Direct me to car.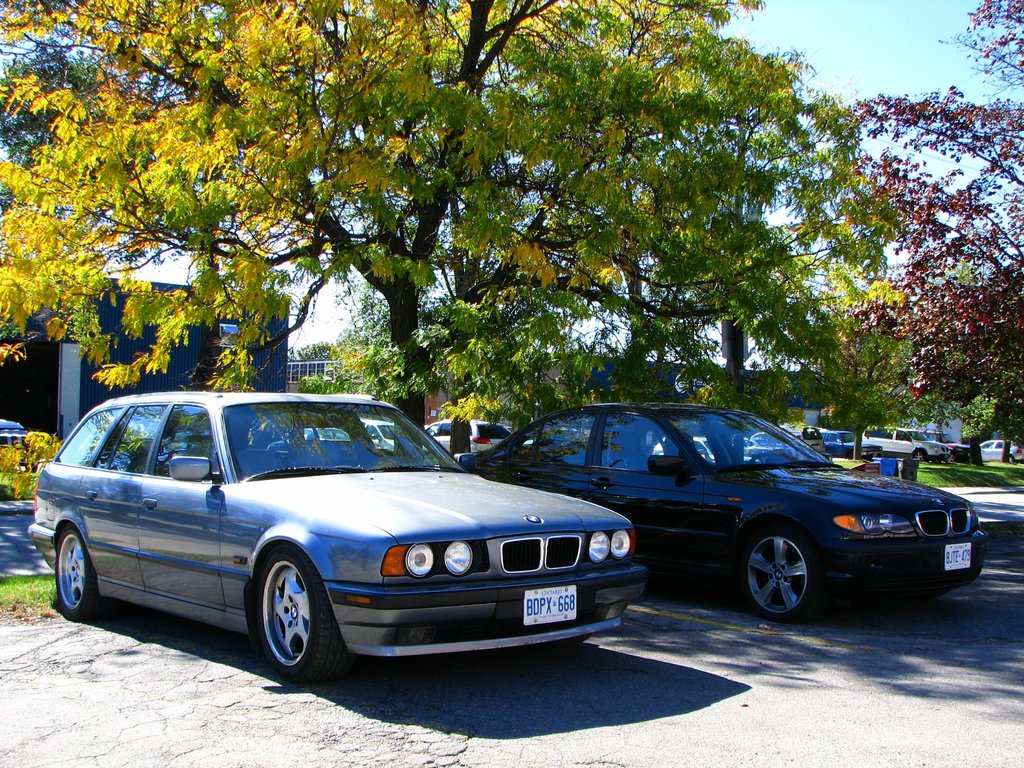
Direction: bbox=(453, 395, 989, 633).
